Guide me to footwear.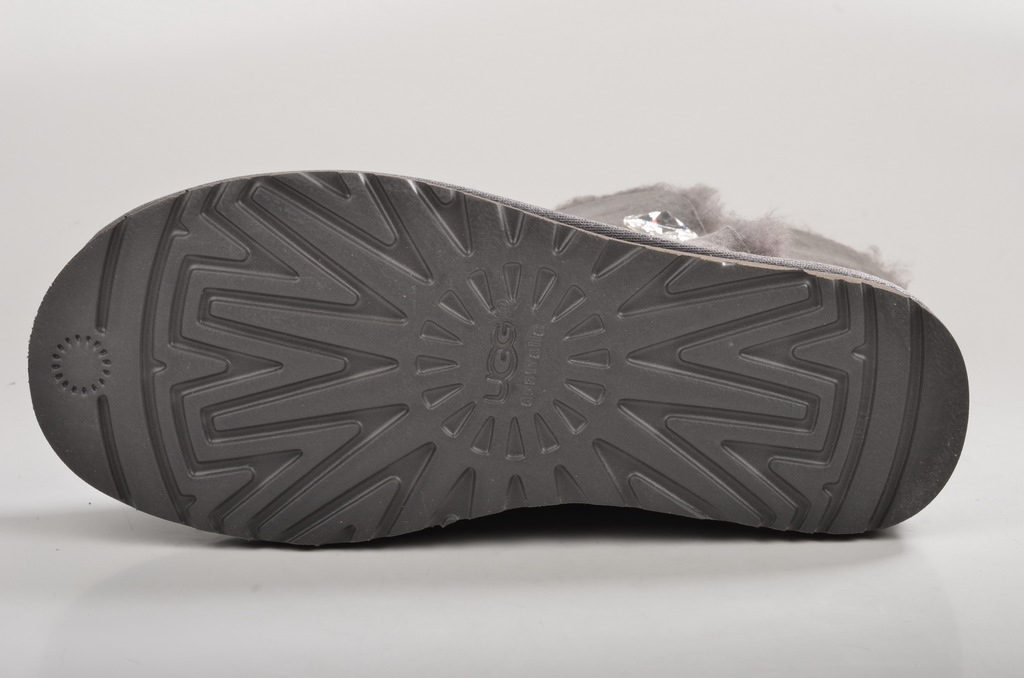
Guidance: 92/190/984/542.
